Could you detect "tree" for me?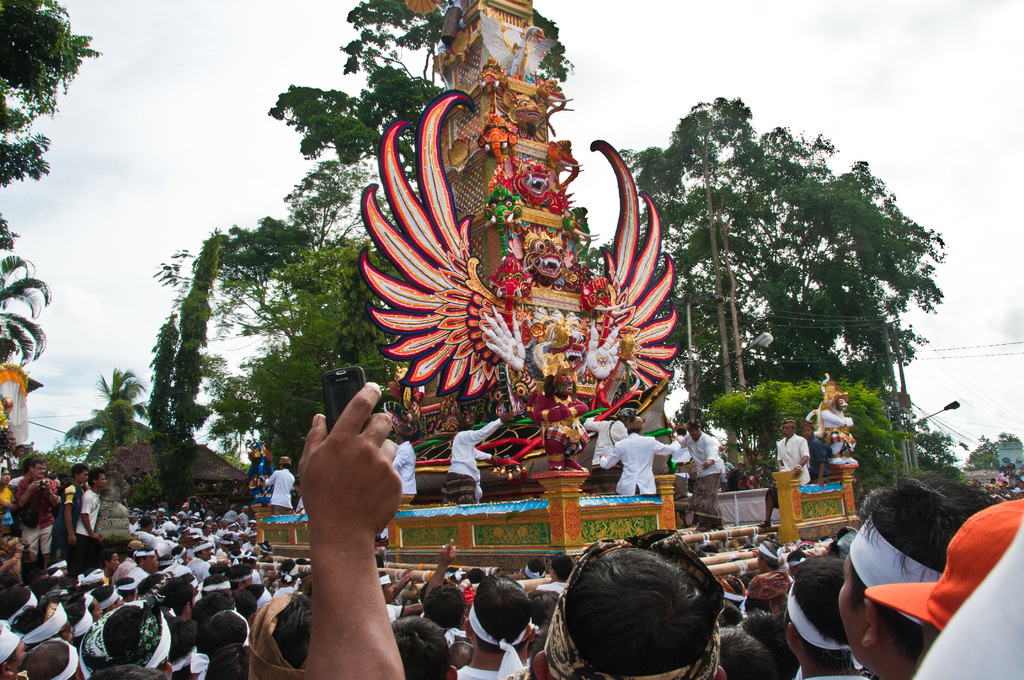
Detection result: left=255, top=0, right=577, bottom=193.
